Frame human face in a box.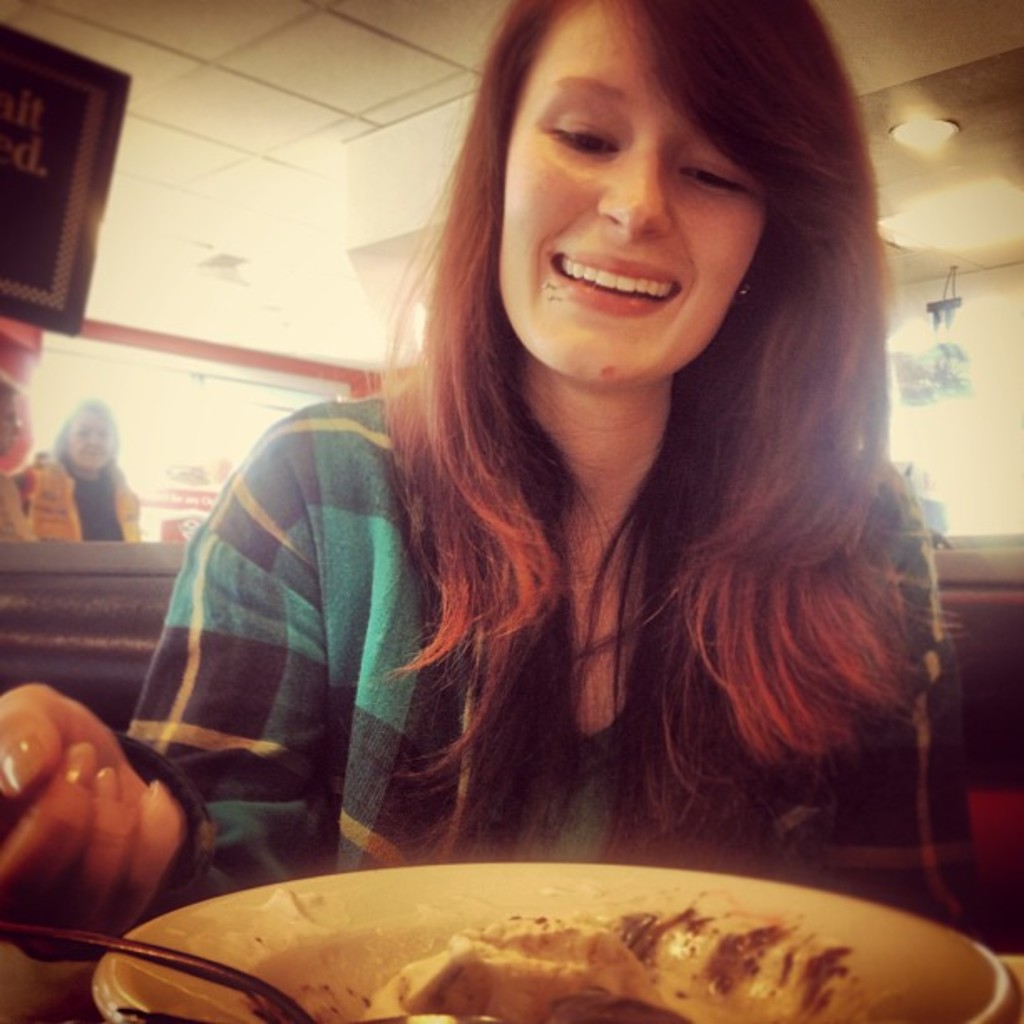
crop(499, 2, 758, 392).
